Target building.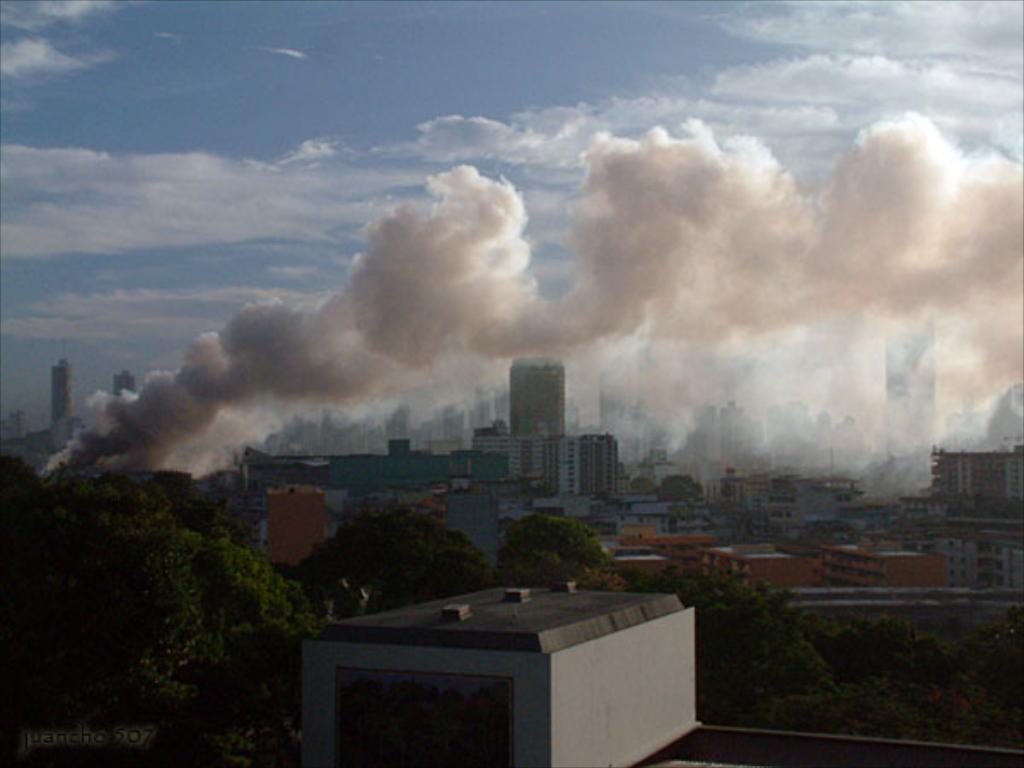
Target region: bbox(715, 471, 790, 509).
